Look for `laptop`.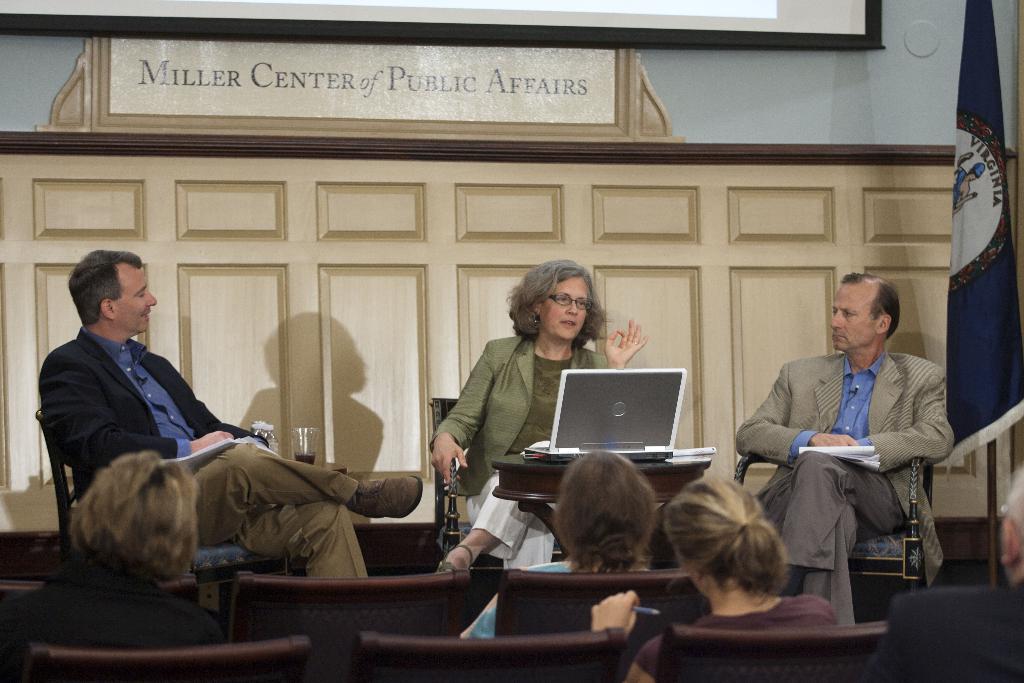
Found: (left=545, top=365, right=711, bottom=473).
